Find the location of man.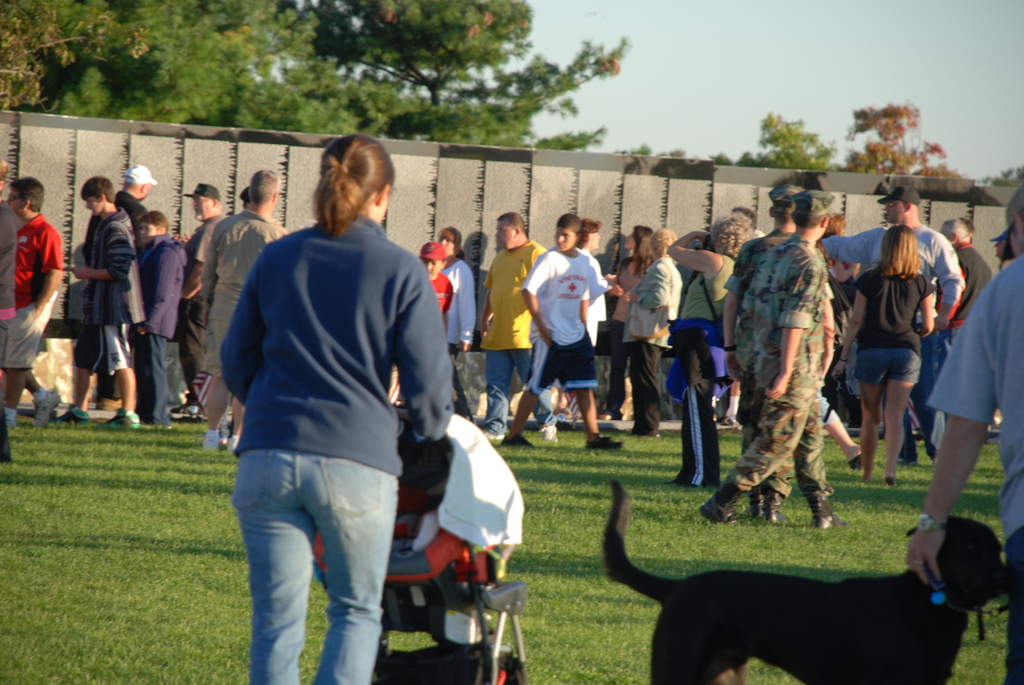
Location: <box>194,166,283,453</box>.
